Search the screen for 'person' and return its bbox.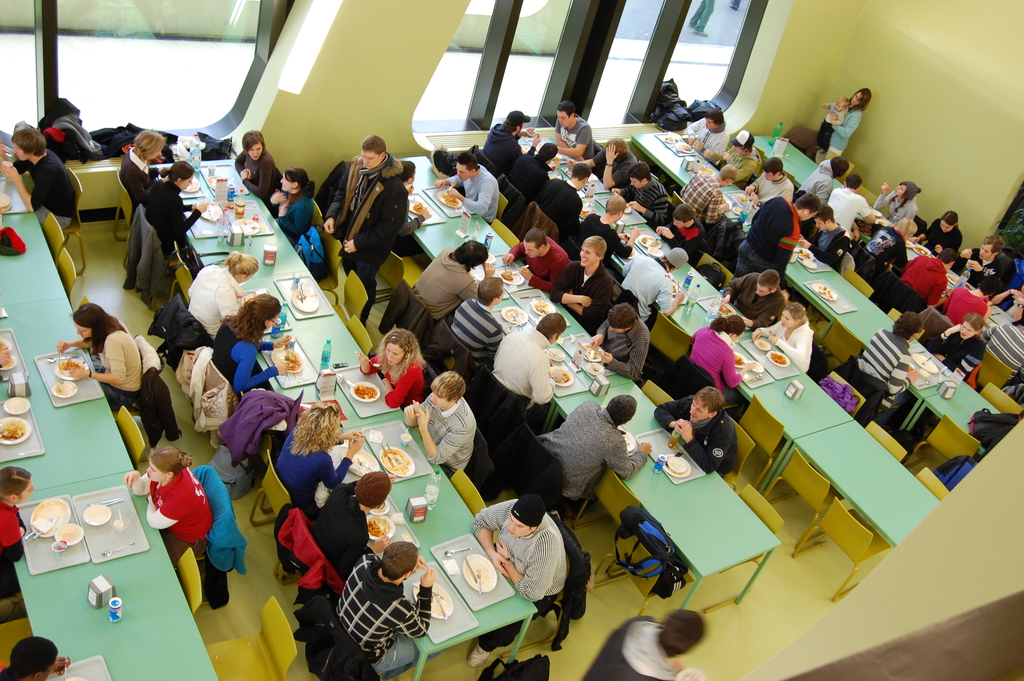
Found: <bbox>676, 162, 740, 227</bbox>.
